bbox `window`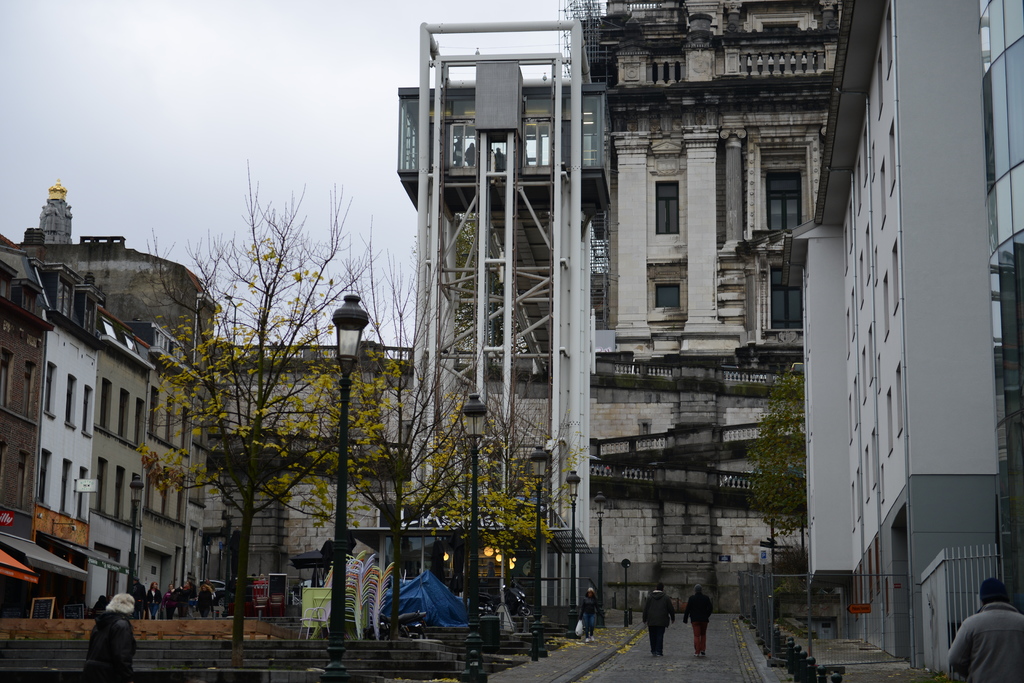
<region>101, 317, 120, 340</region>
